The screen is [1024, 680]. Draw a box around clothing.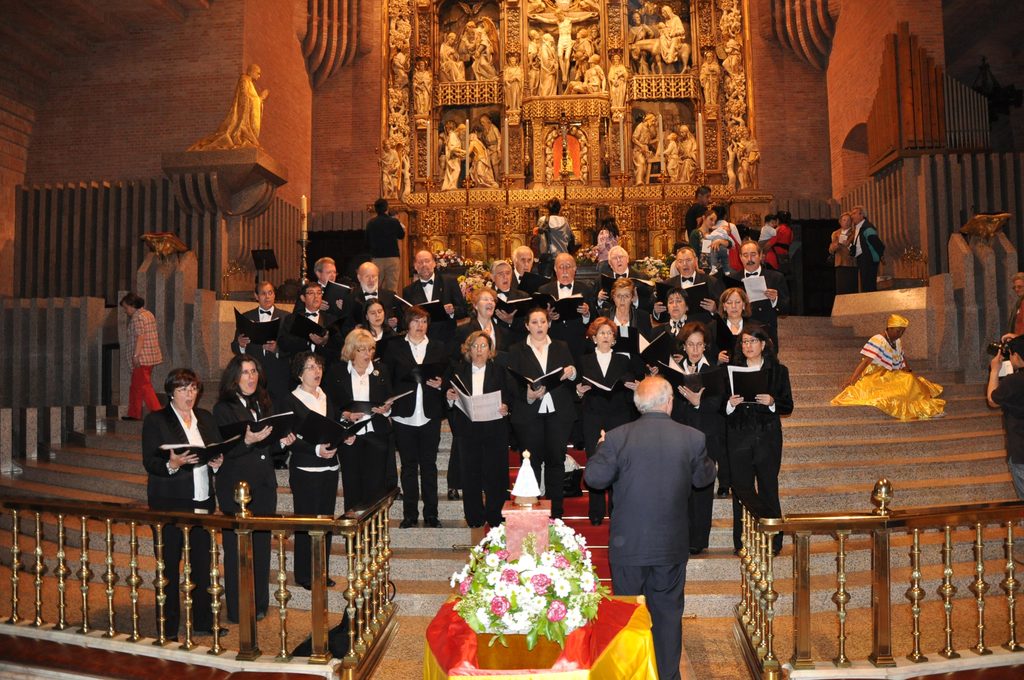
bbox(573, 349, 641, 439).
